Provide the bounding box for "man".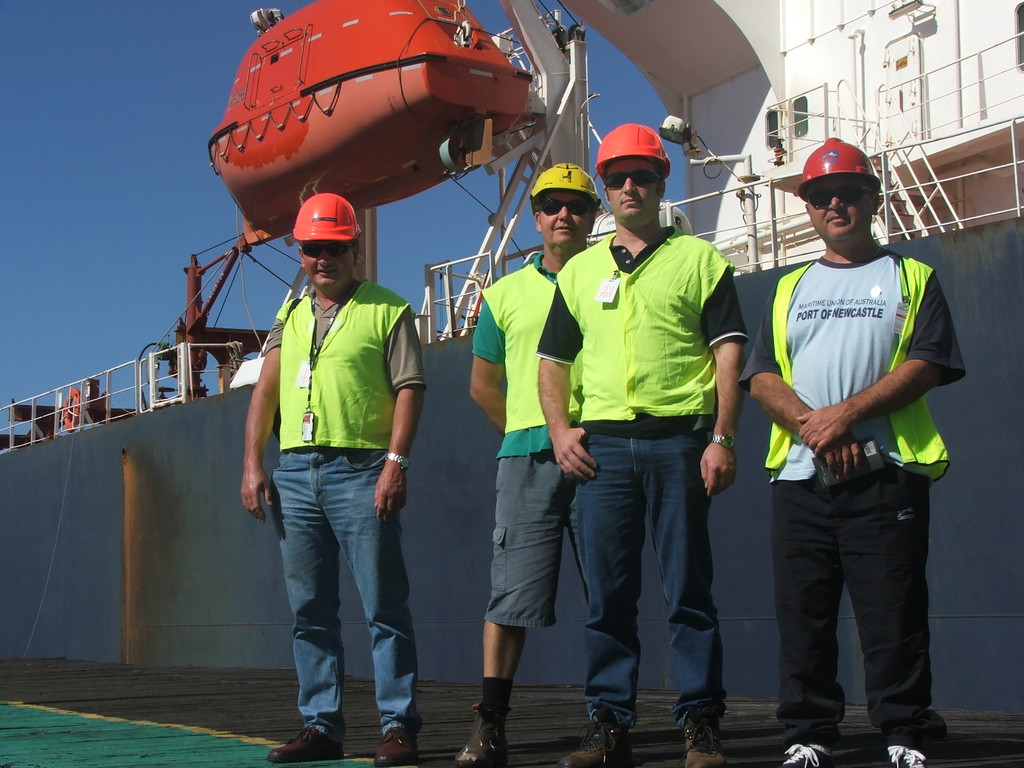
728,163,966,753.
